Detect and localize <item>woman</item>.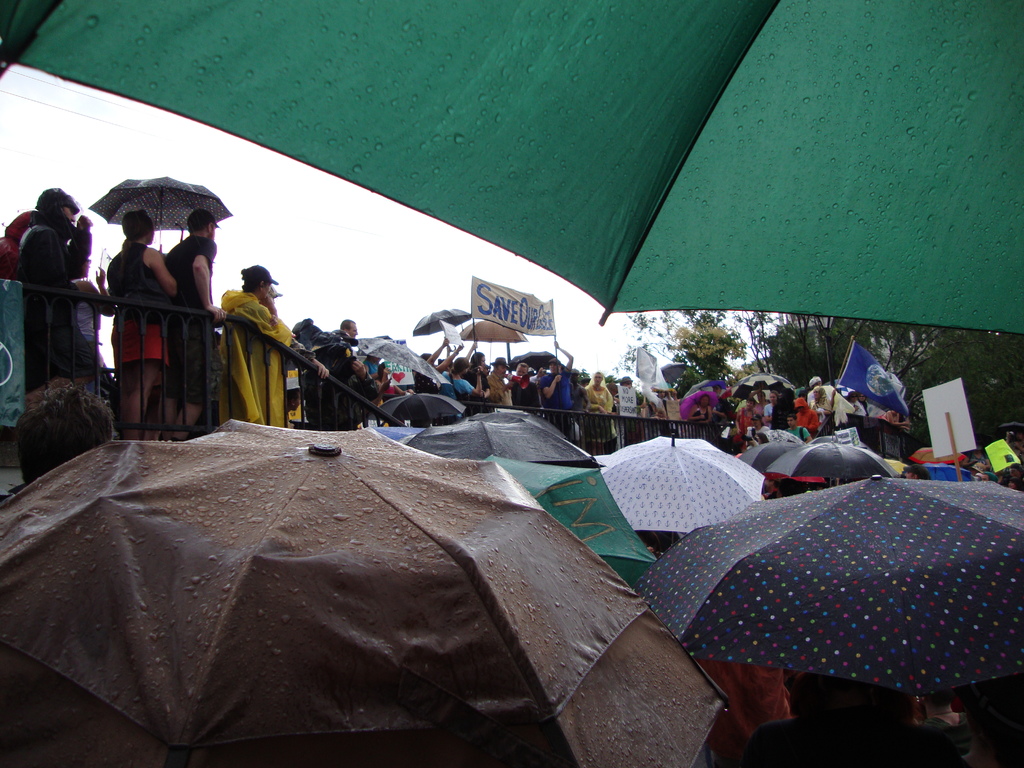
Localized at 109, 208, 175, 457.
